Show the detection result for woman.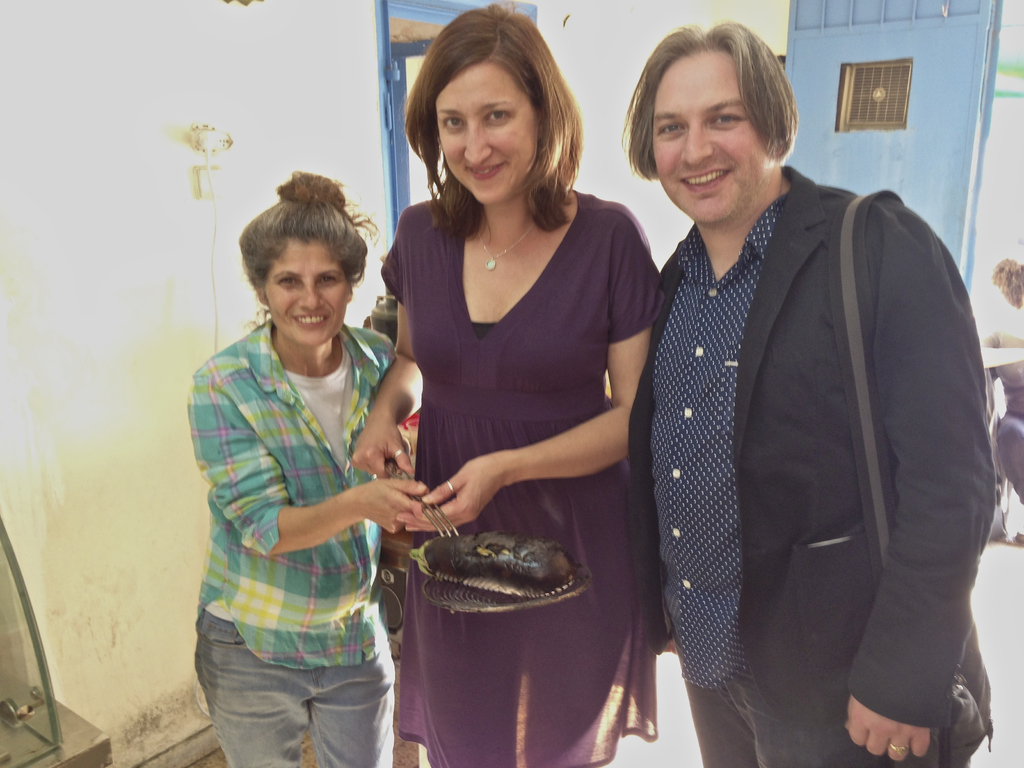
(181, 166, 436, 767).
